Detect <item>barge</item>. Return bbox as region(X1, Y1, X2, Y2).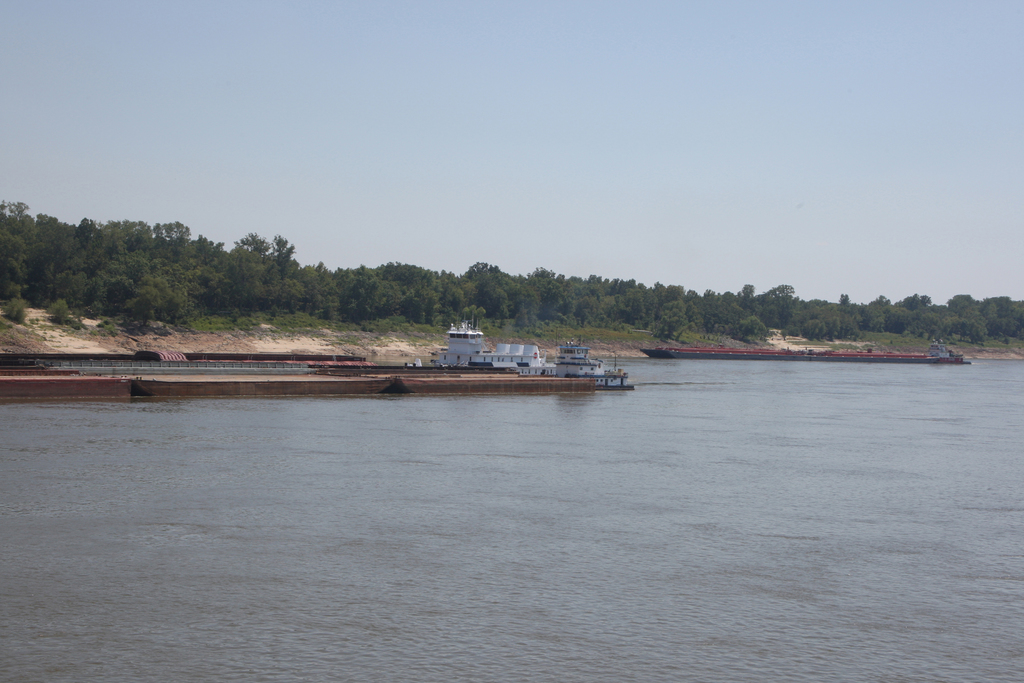
region(639, 338, 973, 366).
